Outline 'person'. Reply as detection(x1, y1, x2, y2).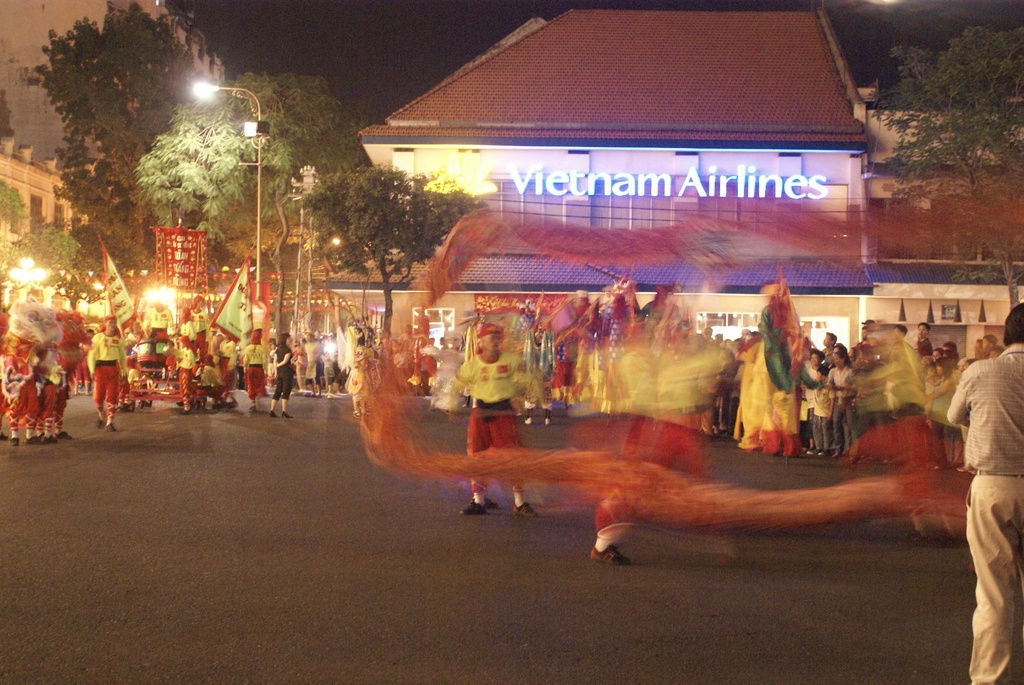
detection(172, 327, 189, 399).
